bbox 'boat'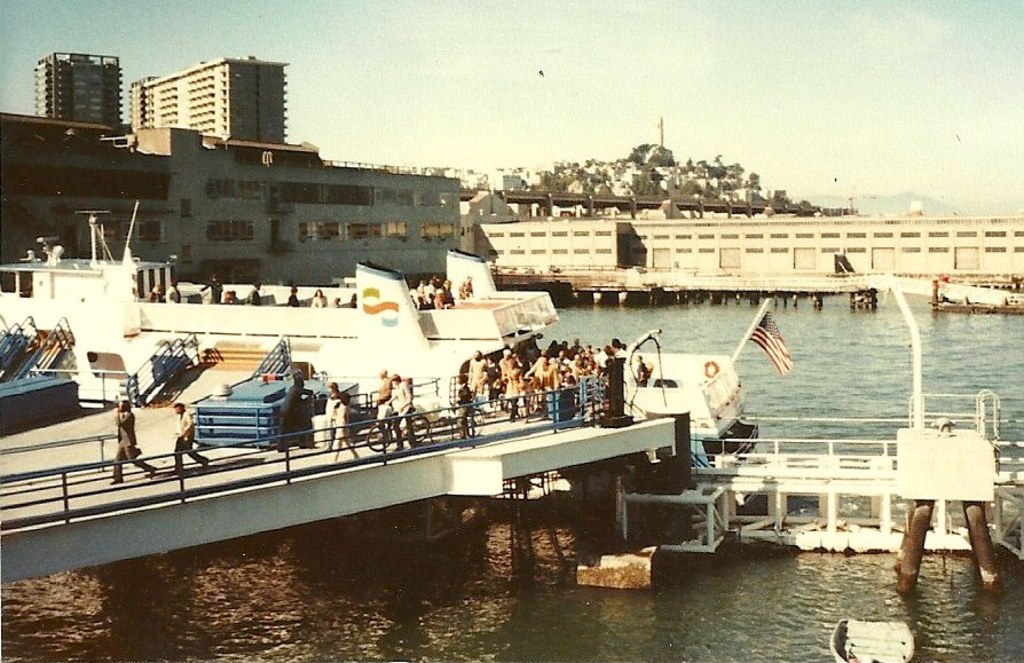
detection(0, 190, 562, 419)
